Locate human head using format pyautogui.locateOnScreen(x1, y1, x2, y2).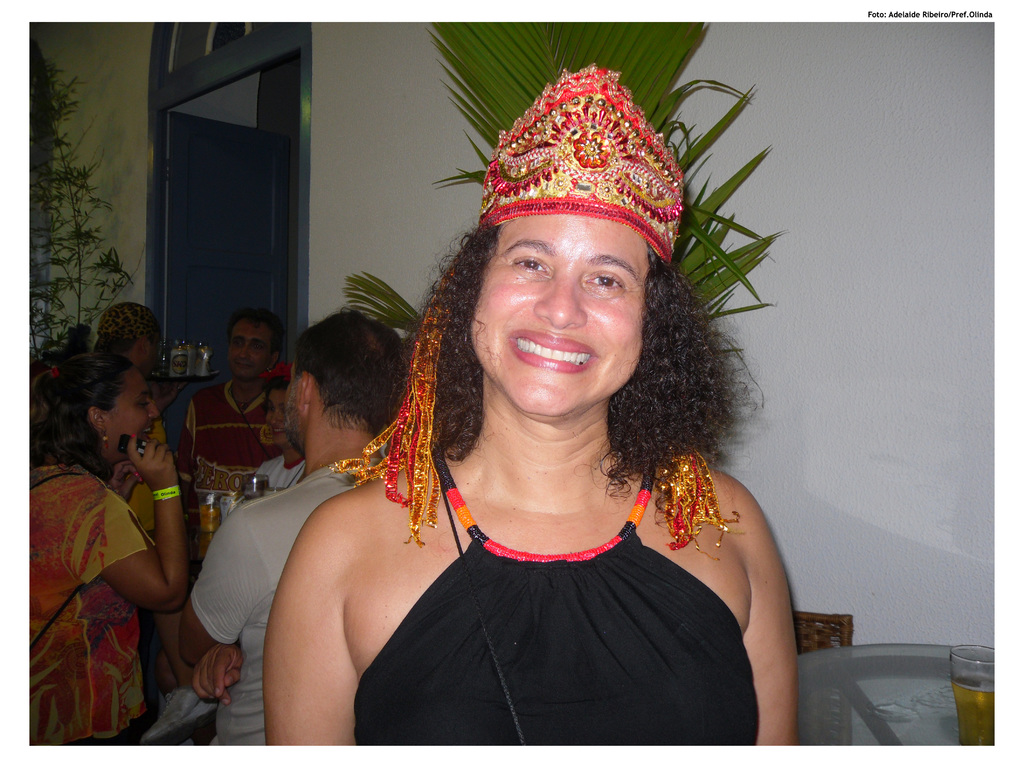
pyautogui.locateOnScreen(285, 310, 412, 454).
